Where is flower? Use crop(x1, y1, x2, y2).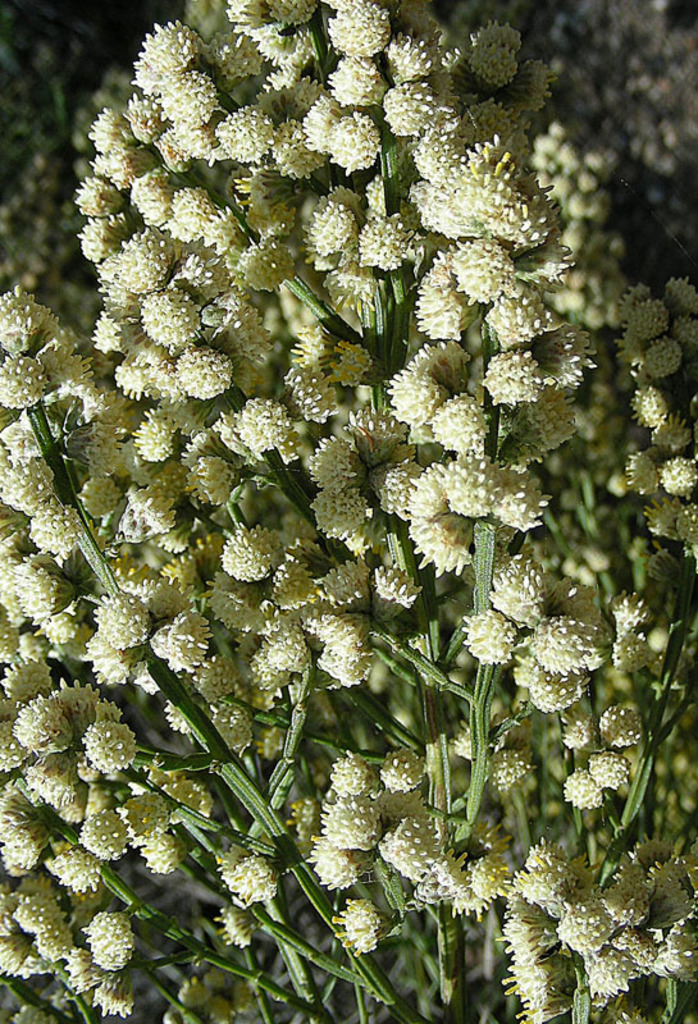
crop(321, 758, 398, 878).
